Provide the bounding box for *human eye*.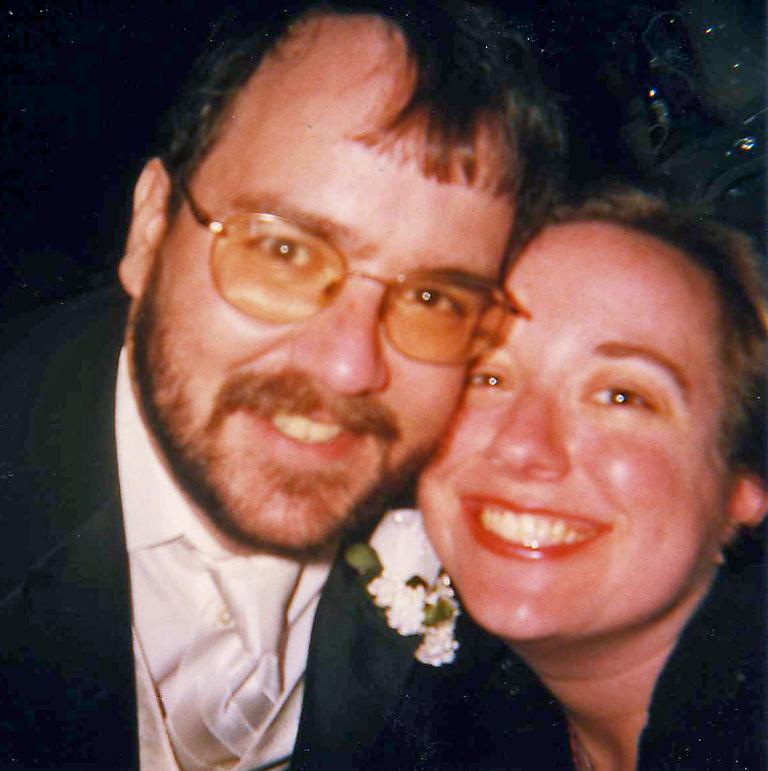
select_region(571, 371, 661, 415).
